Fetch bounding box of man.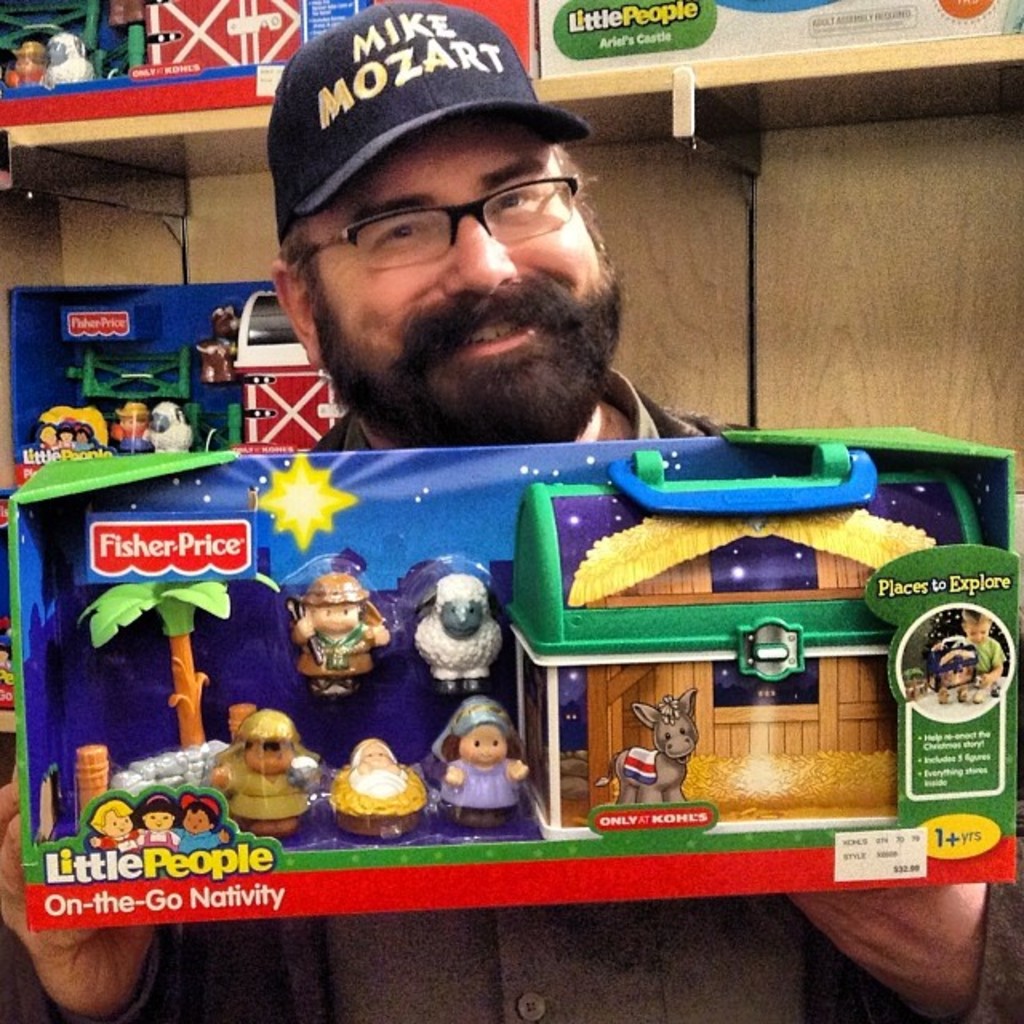
Bbox: (0, 0, 1022, 1022).
